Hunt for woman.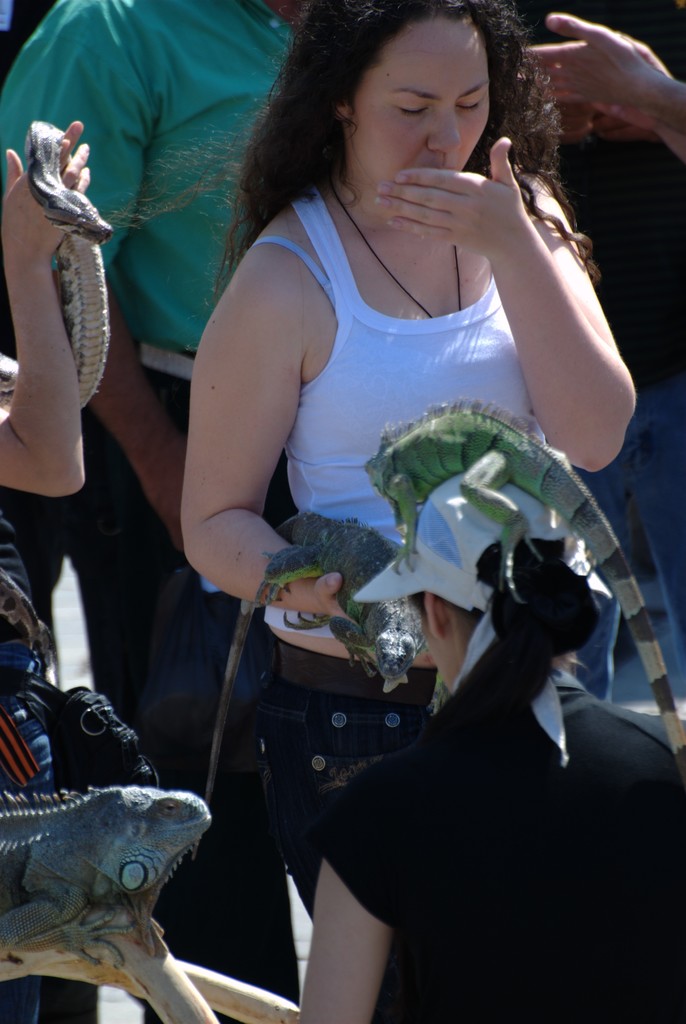
Hunted down at select_region(292, 470, 685, 1023).
